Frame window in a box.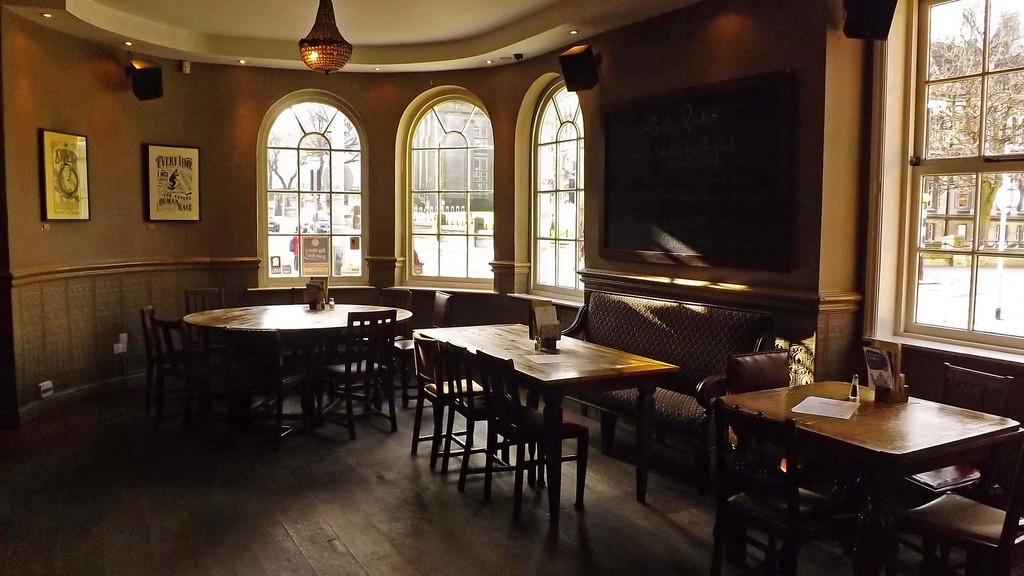
bbox=(513, 70, 588, 300).
